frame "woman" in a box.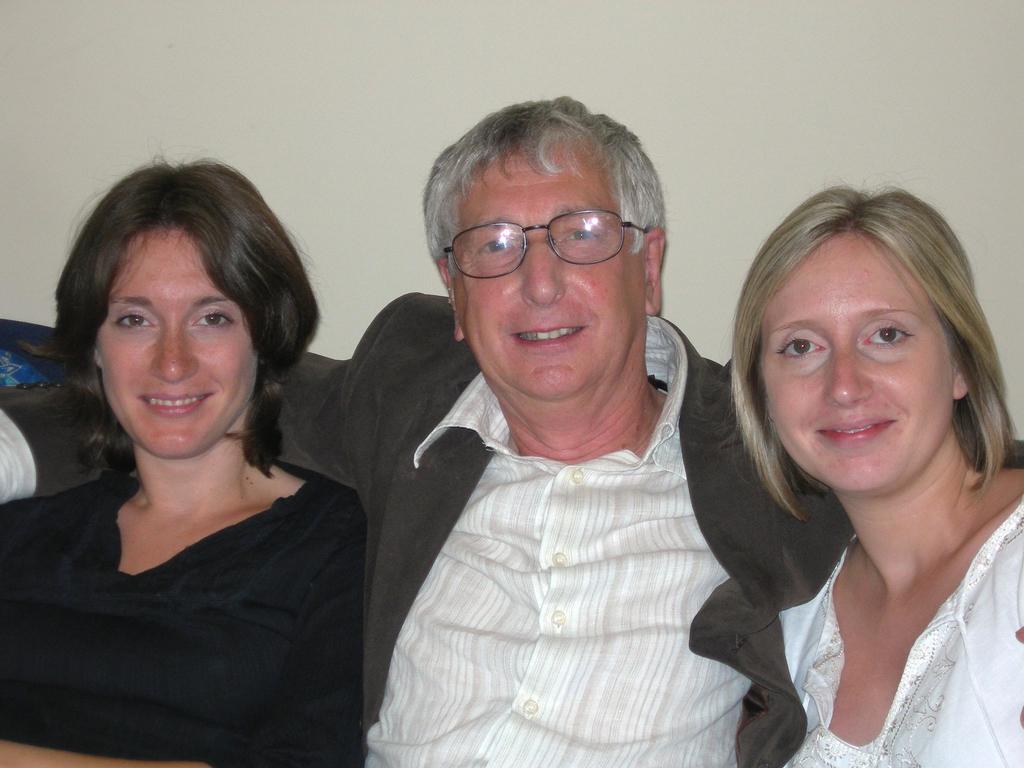
bbox(727, 186, 1023, 767).
